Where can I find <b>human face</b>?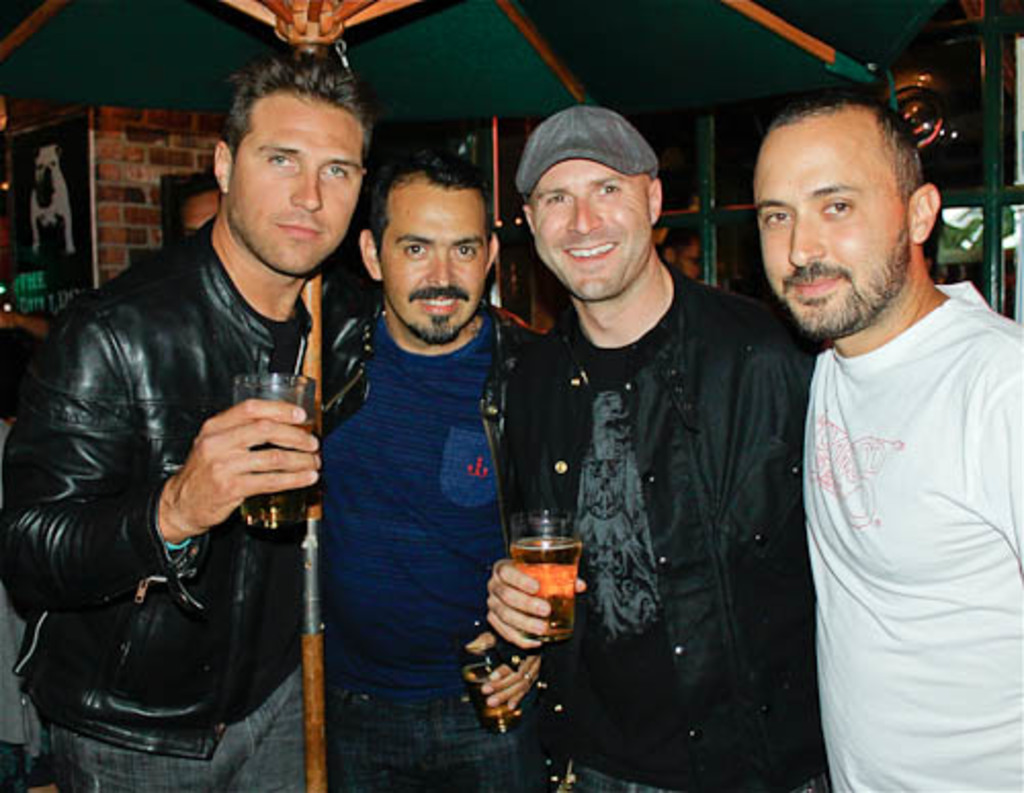
You can find it at Rect(530, 160, 651, 299).
